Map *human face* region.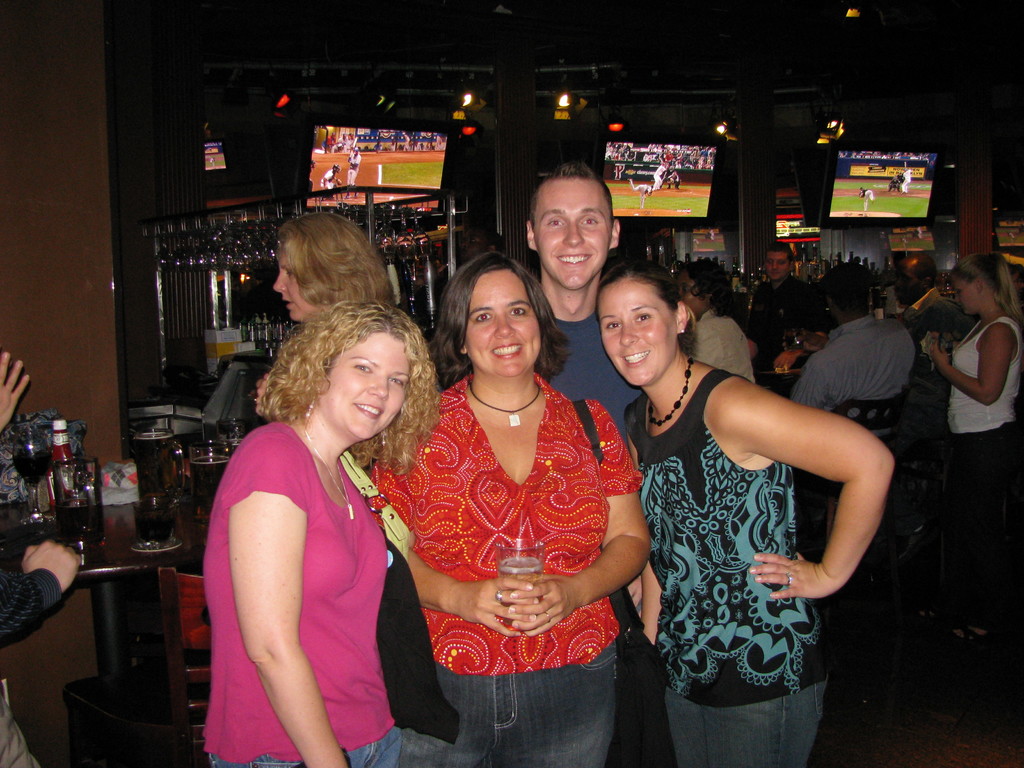
Mapped to rect(766, 254, 788, 279).
